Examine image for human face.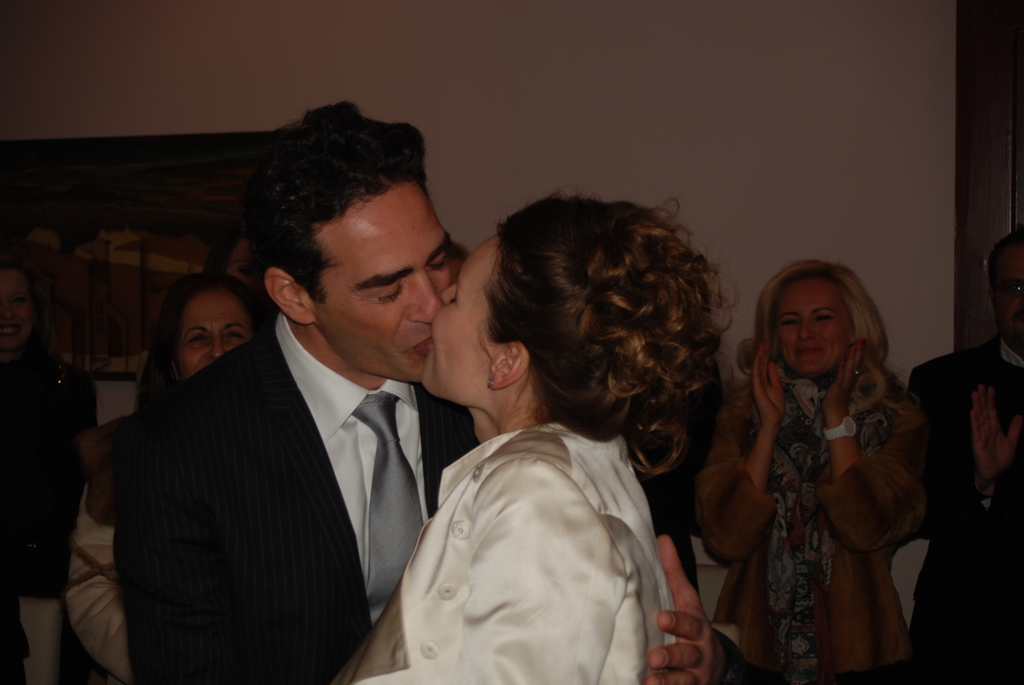
Examination result: (left=325, top=187, right=447, bottom=381).
